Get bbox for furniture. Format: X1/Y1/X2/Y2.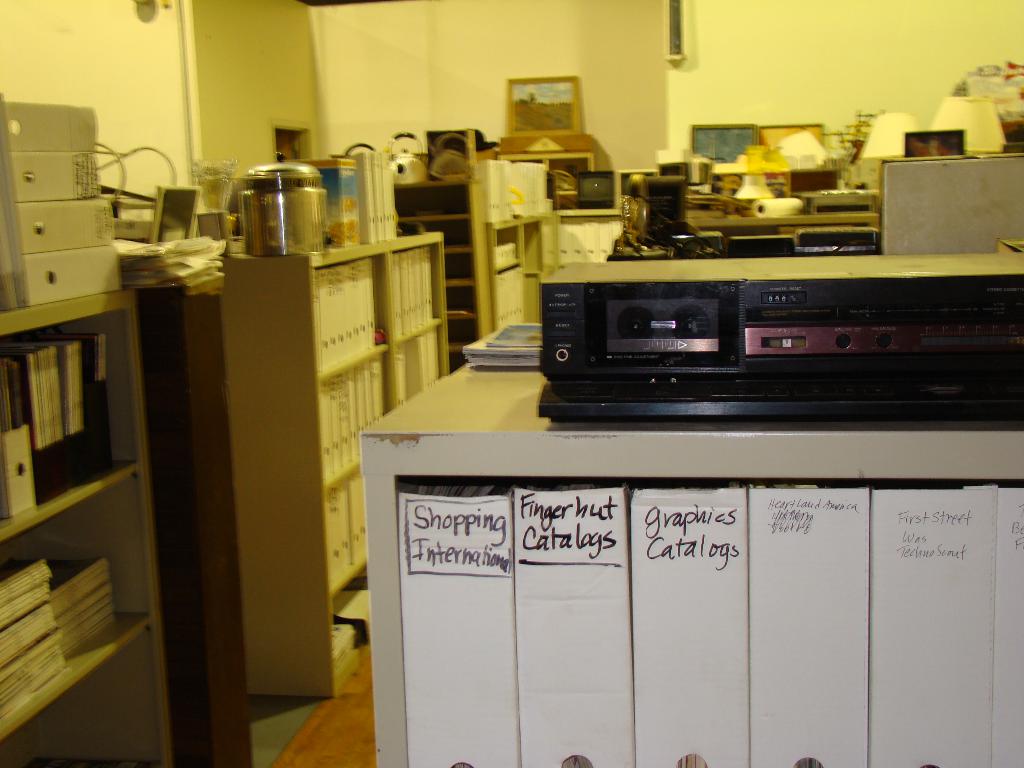
0/287/170/767.
